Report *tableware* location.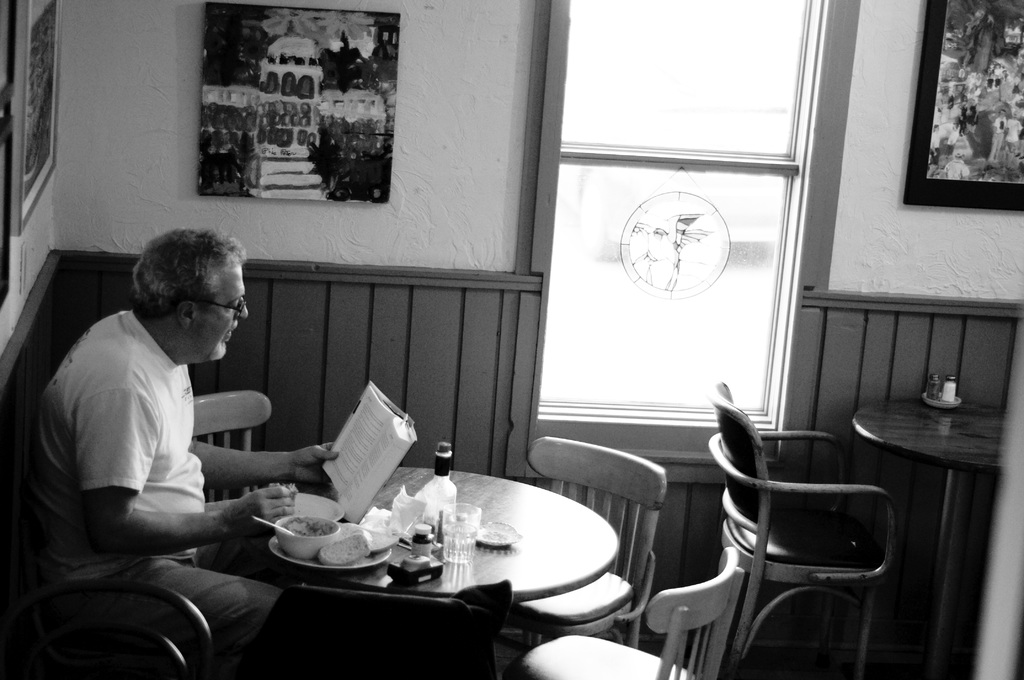
Report: x1=275 y1=522 x2=390 y2=569.
